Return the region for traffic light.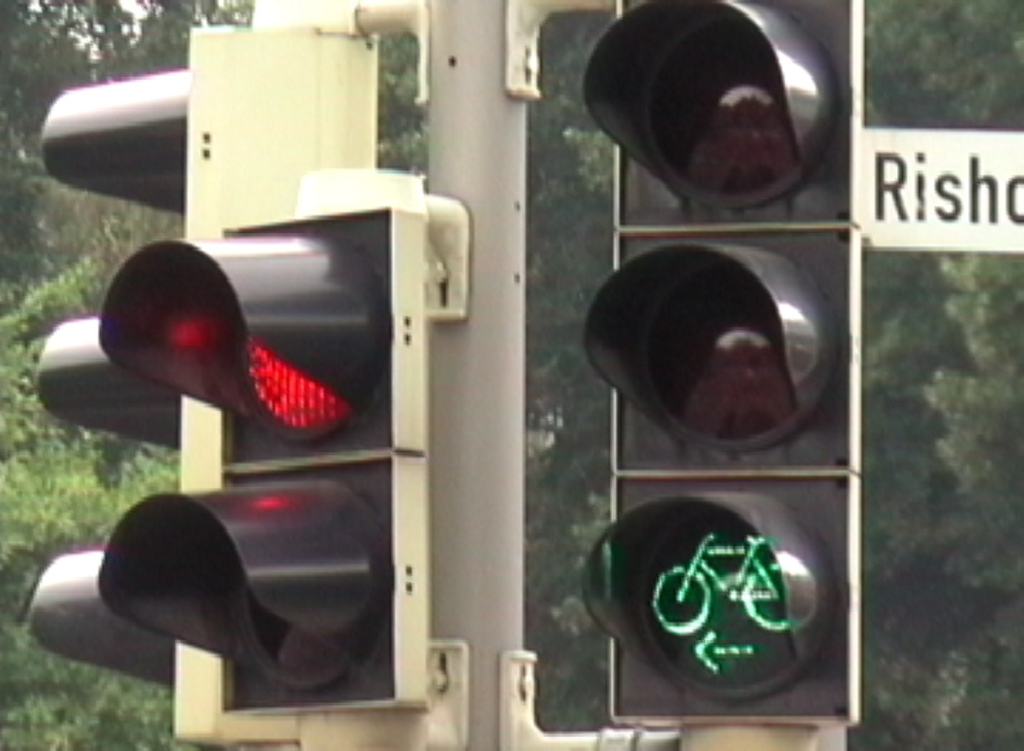
{"x1": 24, "y1": 27, "x2": 383, "y2": 750}.
